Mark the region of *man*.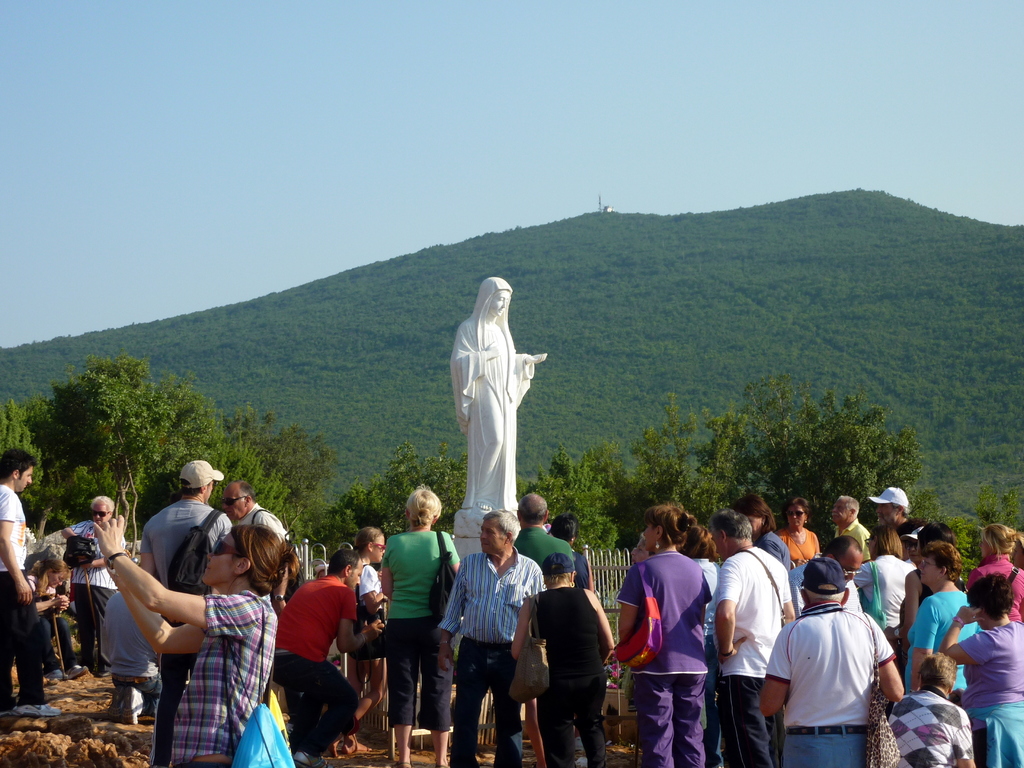
Region: 791 535 865 618.
